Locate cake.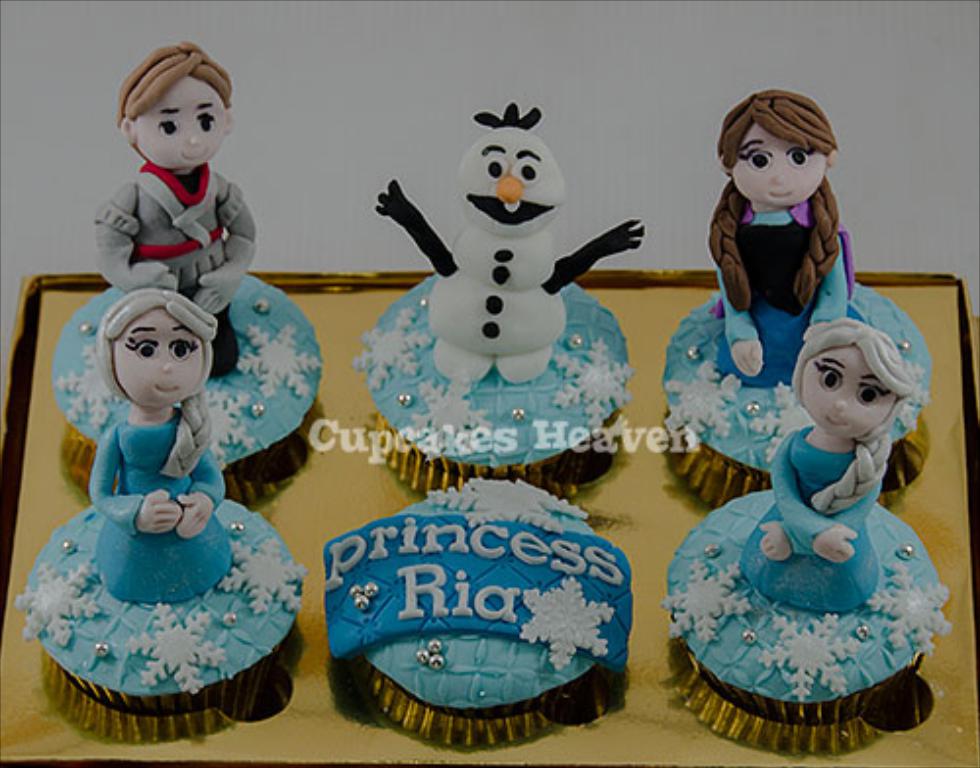
Bounding box: 53:41:323:511.
